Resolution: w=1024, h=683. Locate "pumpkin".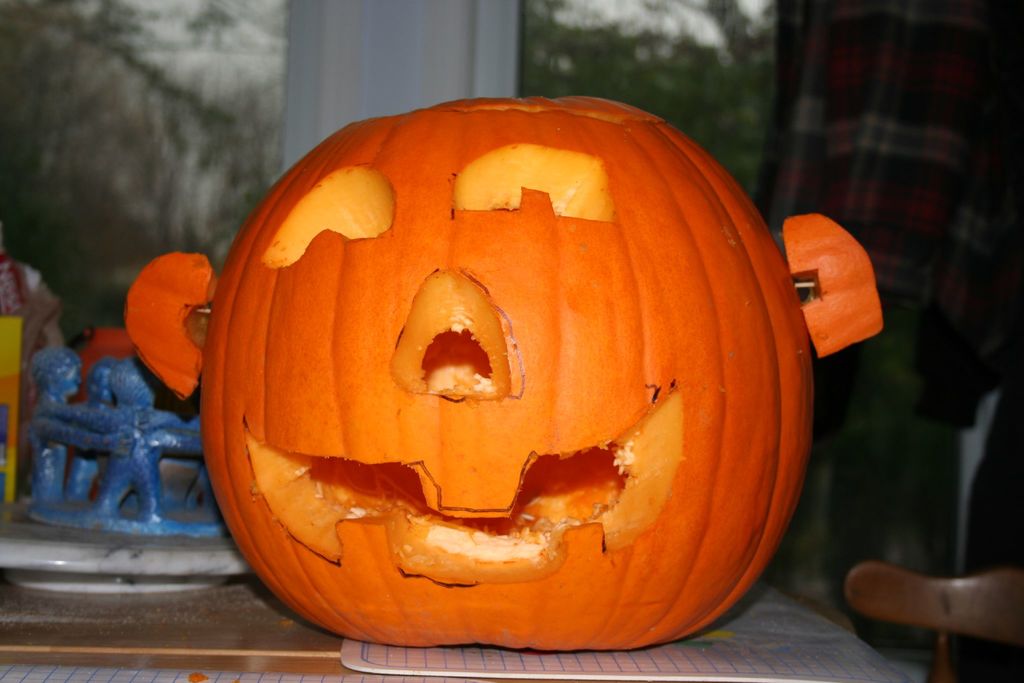
<box>124,94,885,659</box>.
